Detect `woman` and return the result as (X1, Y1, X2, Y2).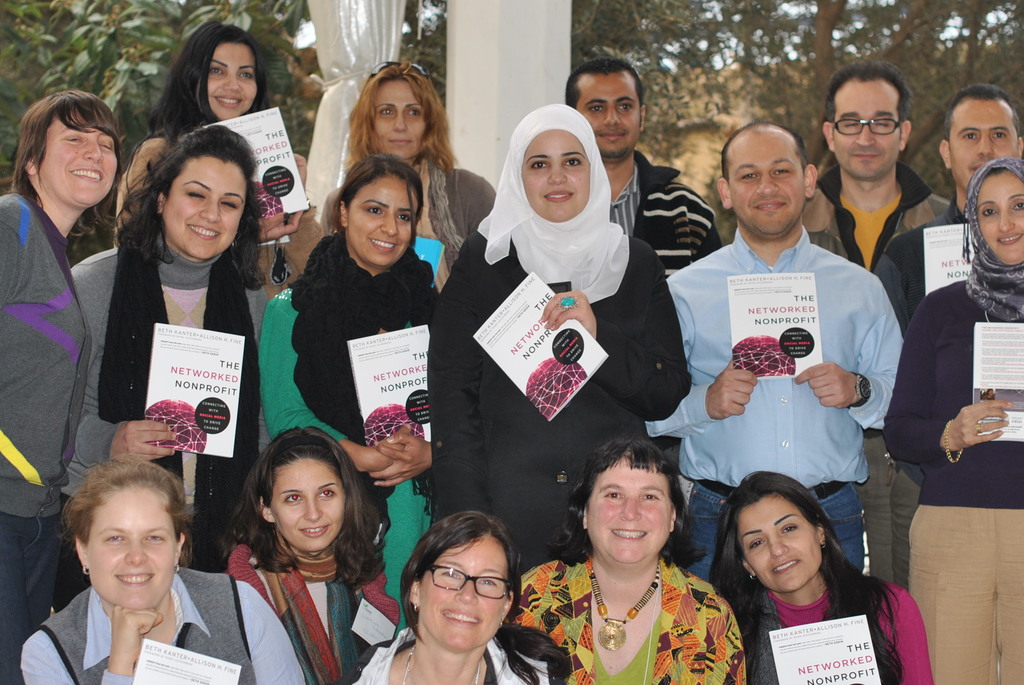
(425, 100, 694, 572).
